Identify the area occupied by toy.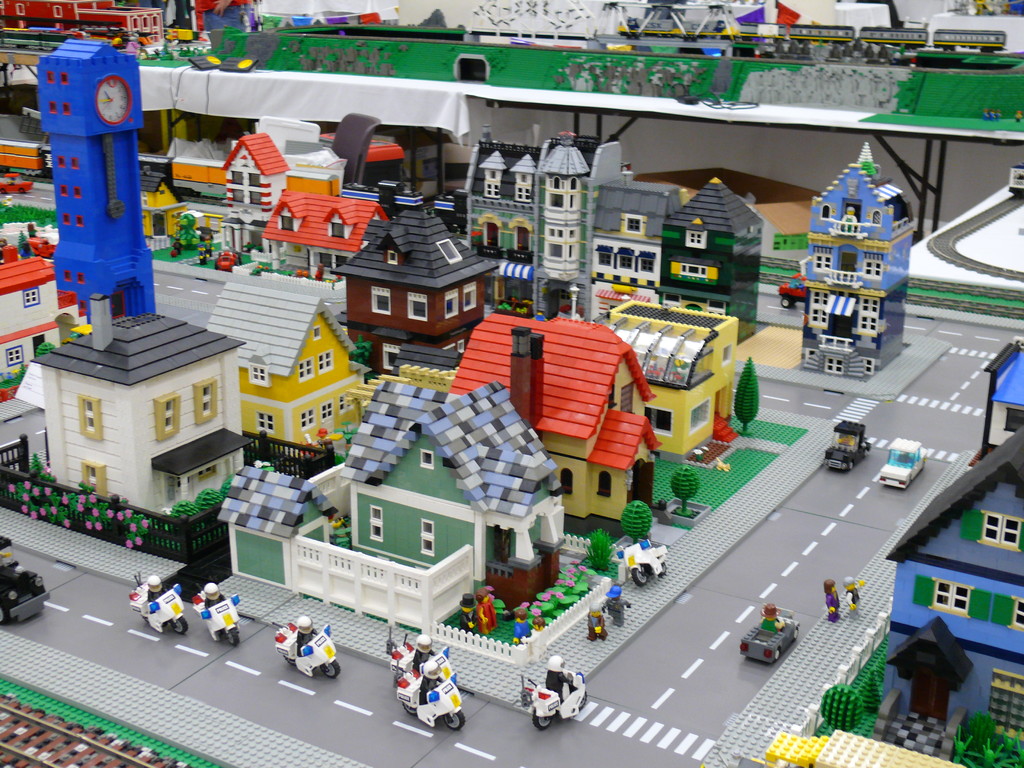
Area: detection(739, 600, 803, 664).
